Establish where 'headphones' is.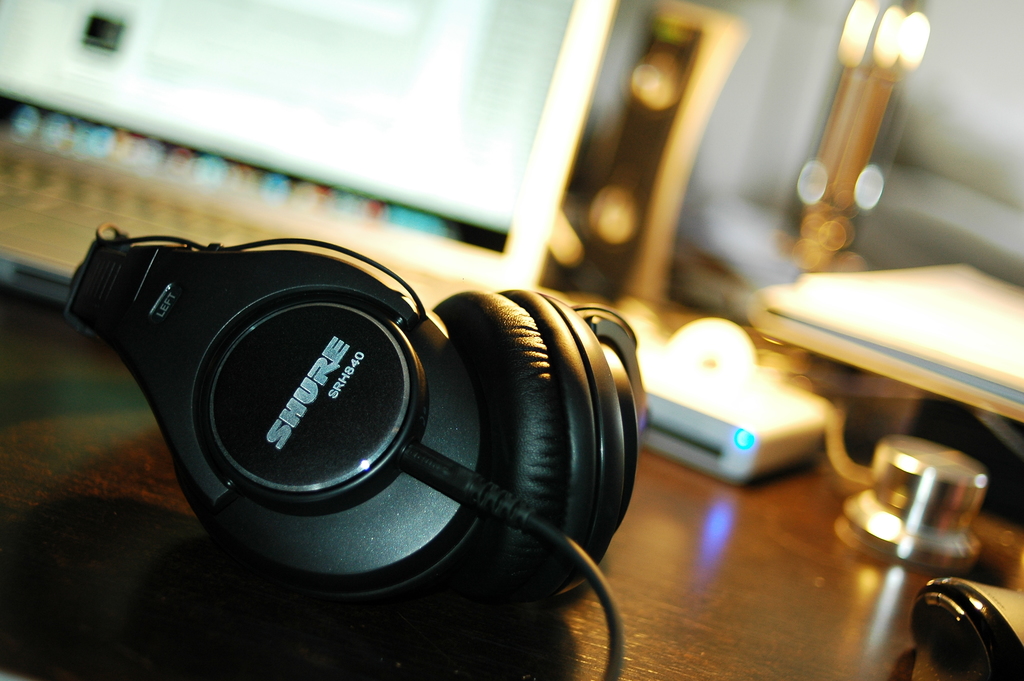
Established at 60/240/646/614.
